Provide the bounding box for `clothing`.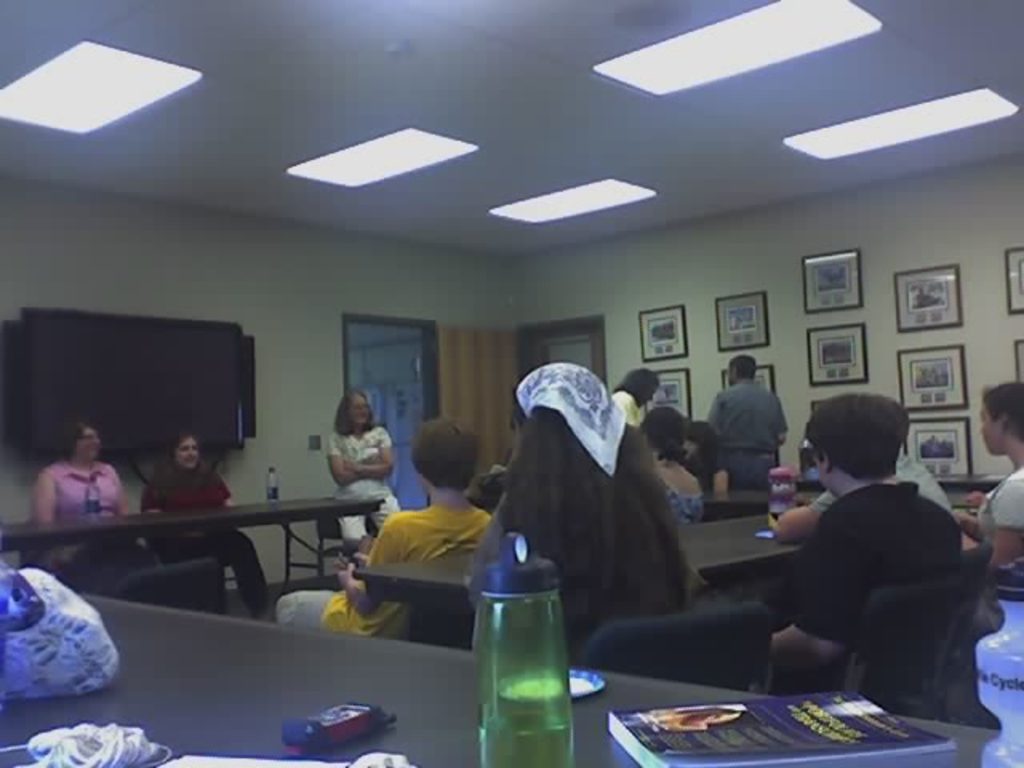
rect(144, 467, 272, 606).
